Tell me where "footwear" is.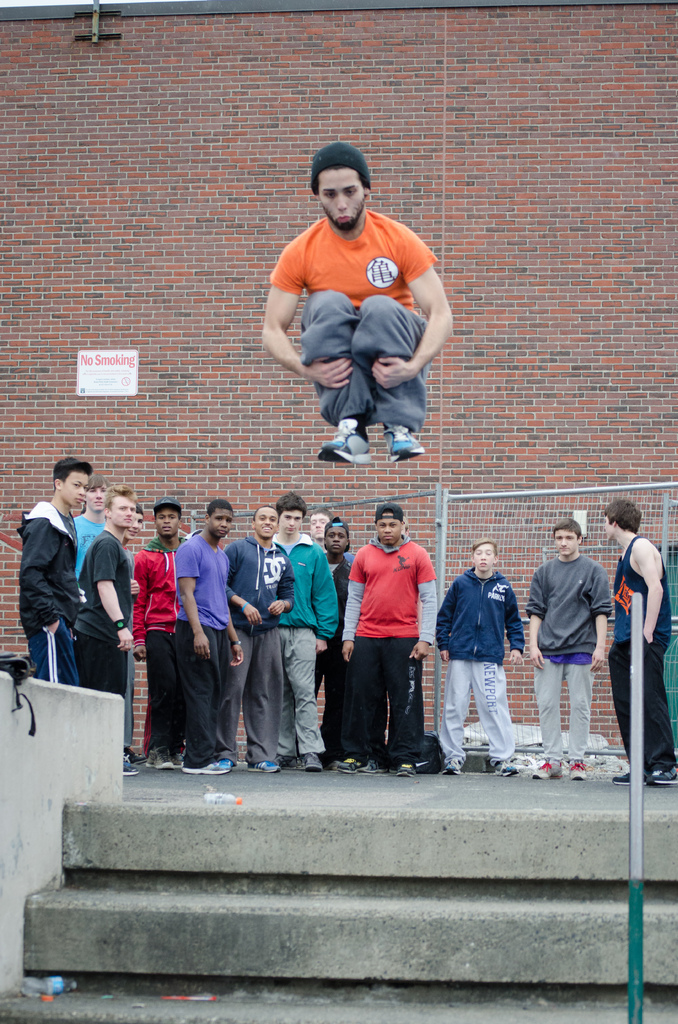
"footwear" is at 143/742/184/772.
